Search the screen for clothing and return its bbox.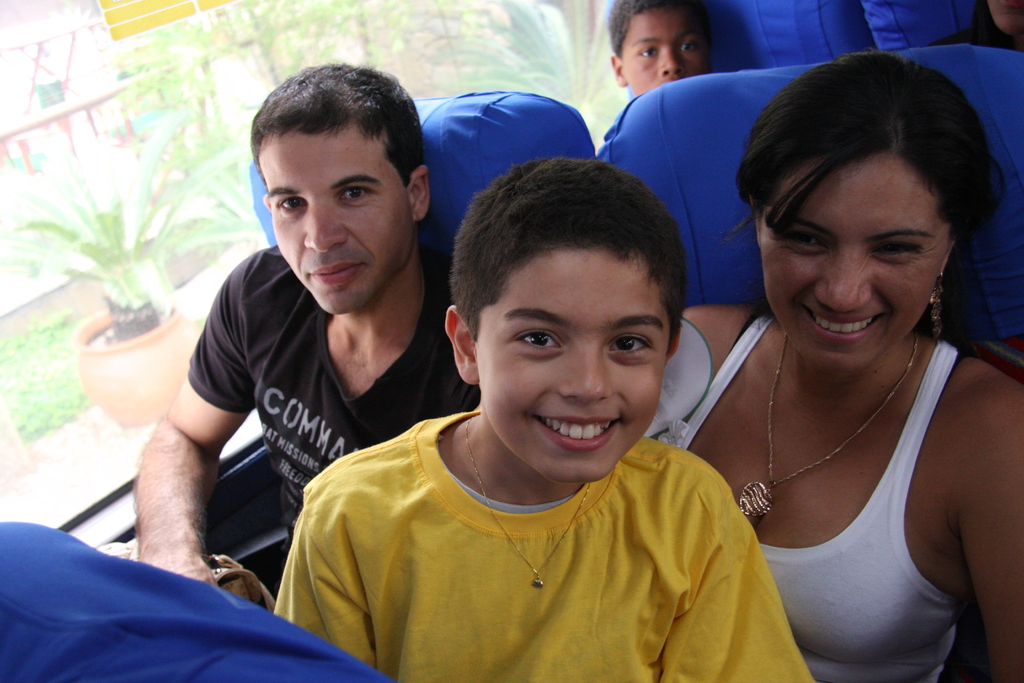
Found: detection(649, 308, 960, 682).
